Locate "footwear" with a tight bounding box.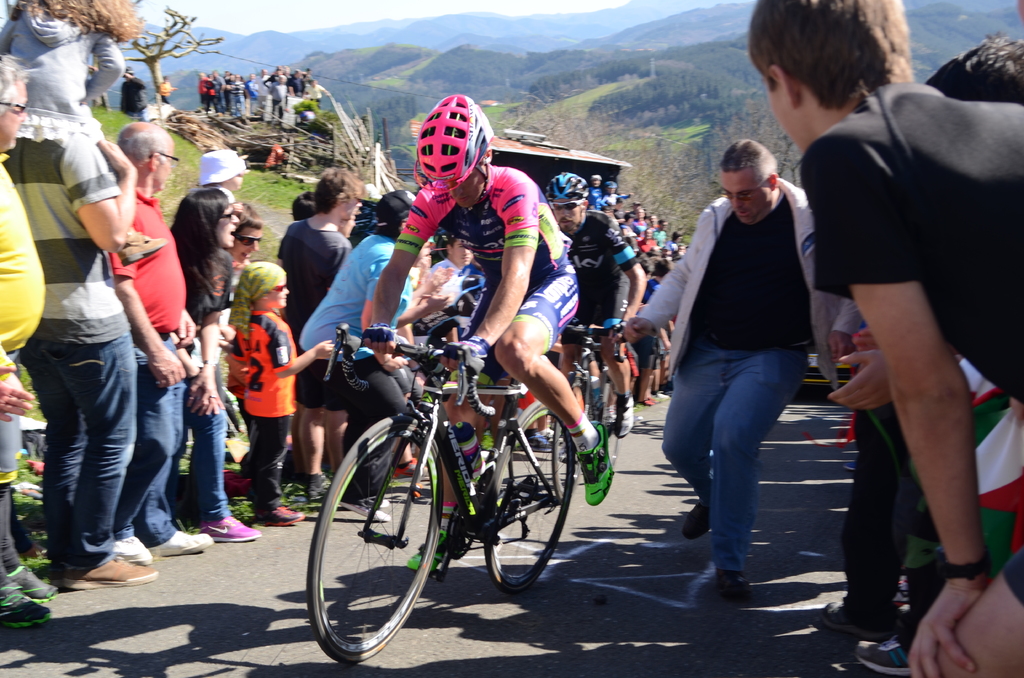
641, 396, 655, 407.
